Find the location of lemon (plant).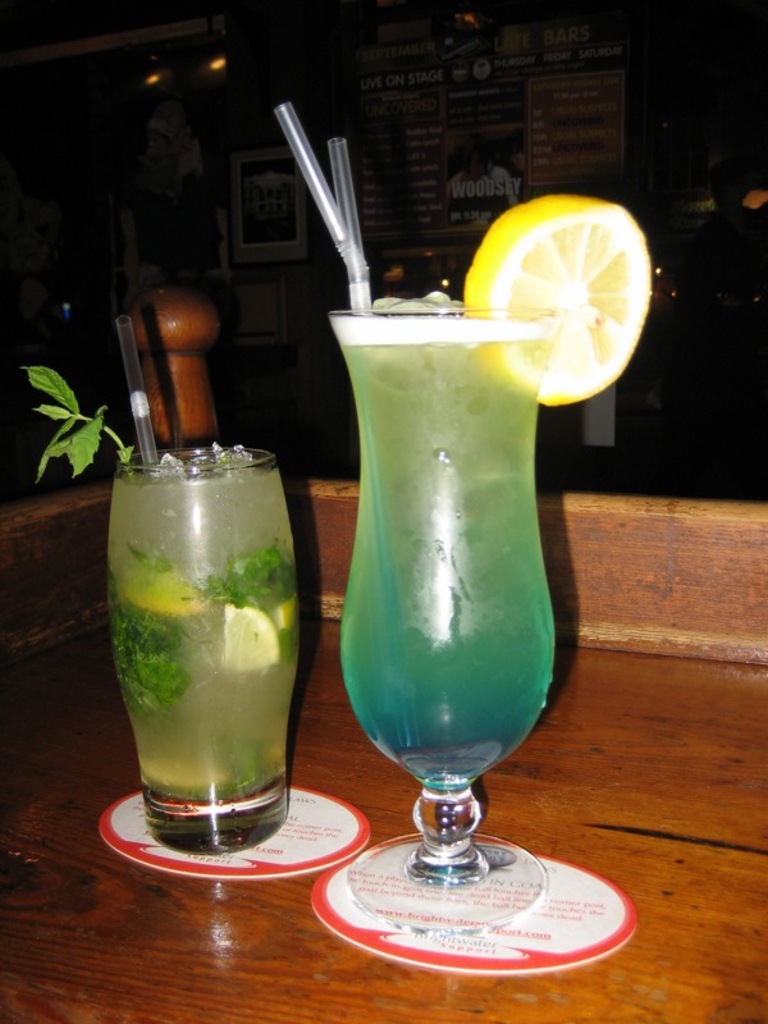
Location: rect(221, 605, 271, 669).
